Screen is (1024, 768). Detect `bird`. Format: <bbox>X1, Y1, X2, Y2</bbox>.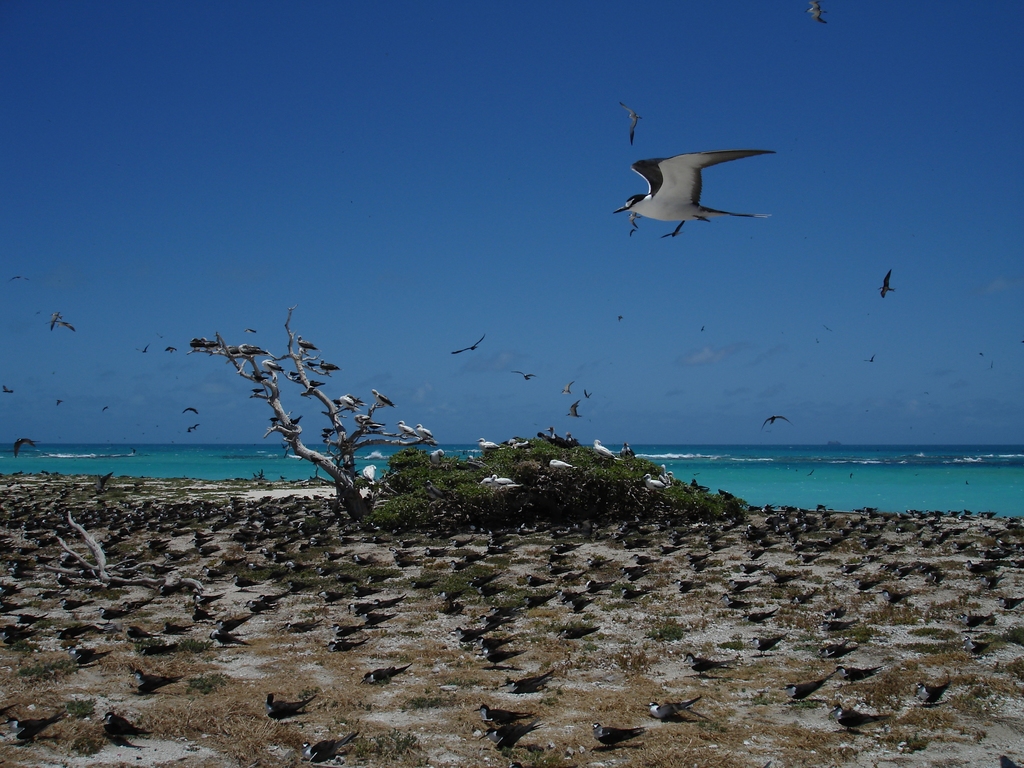
<bbox>795, 556, 828, 567</bbox>.
